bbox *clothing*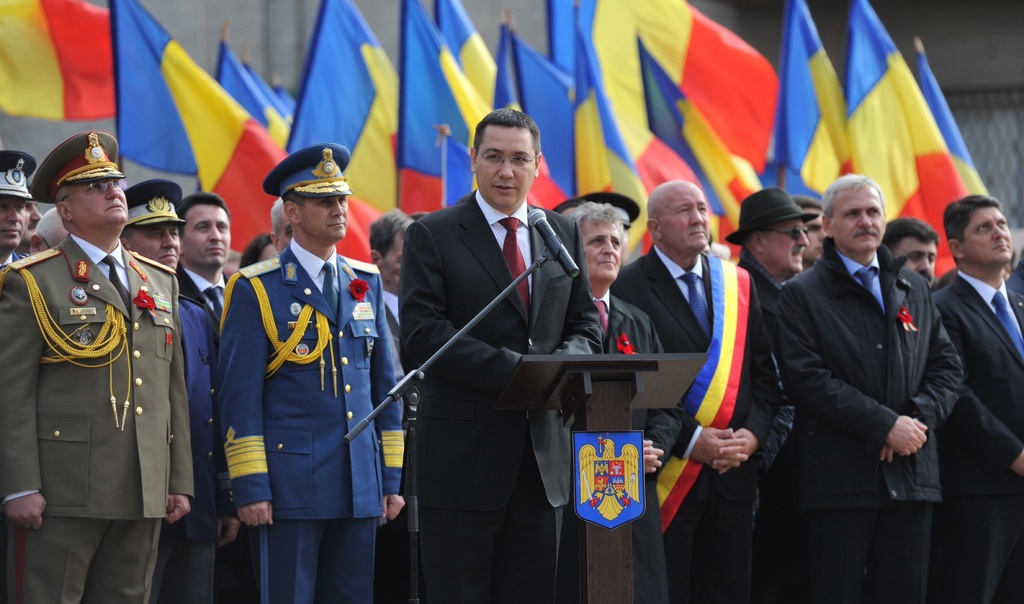
(left=932, top=275, right=1023, bottom=603)
